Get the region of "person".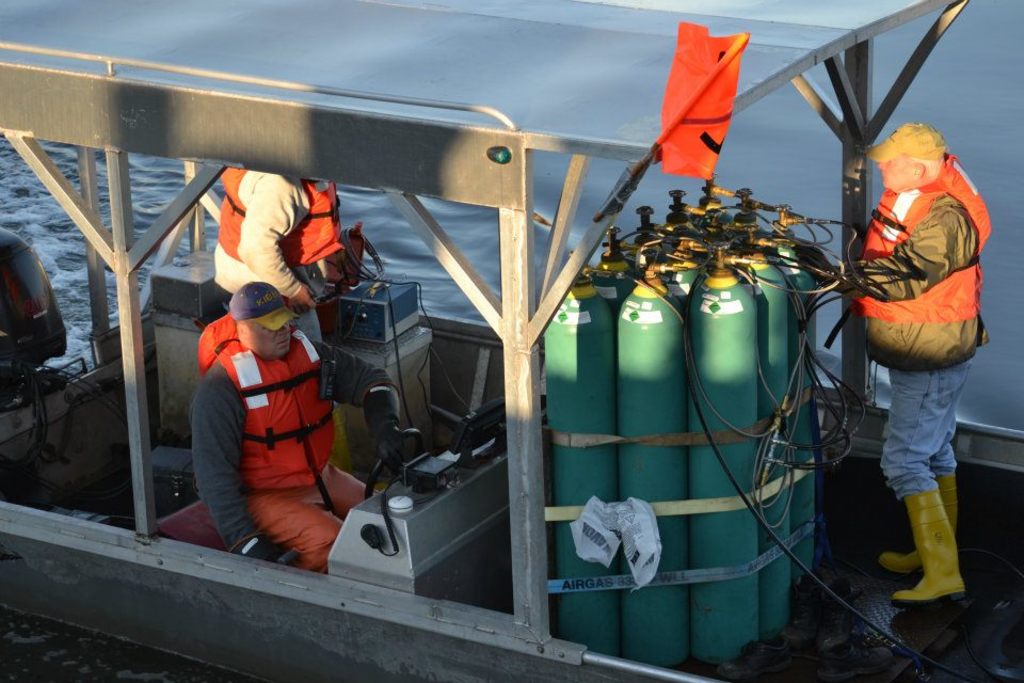
{"left": 213, "top": 169, "right": 362, "bottom": 471}.
